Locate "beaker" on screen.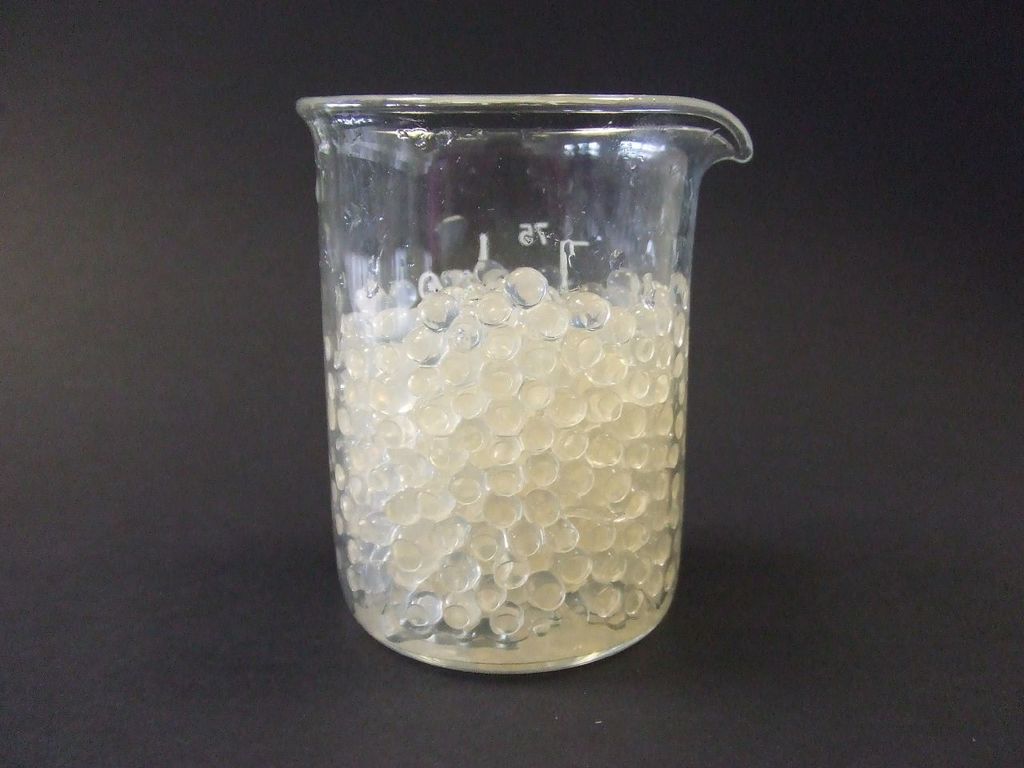
On screen at [left=294, top=94, right=754, bottom=676].
